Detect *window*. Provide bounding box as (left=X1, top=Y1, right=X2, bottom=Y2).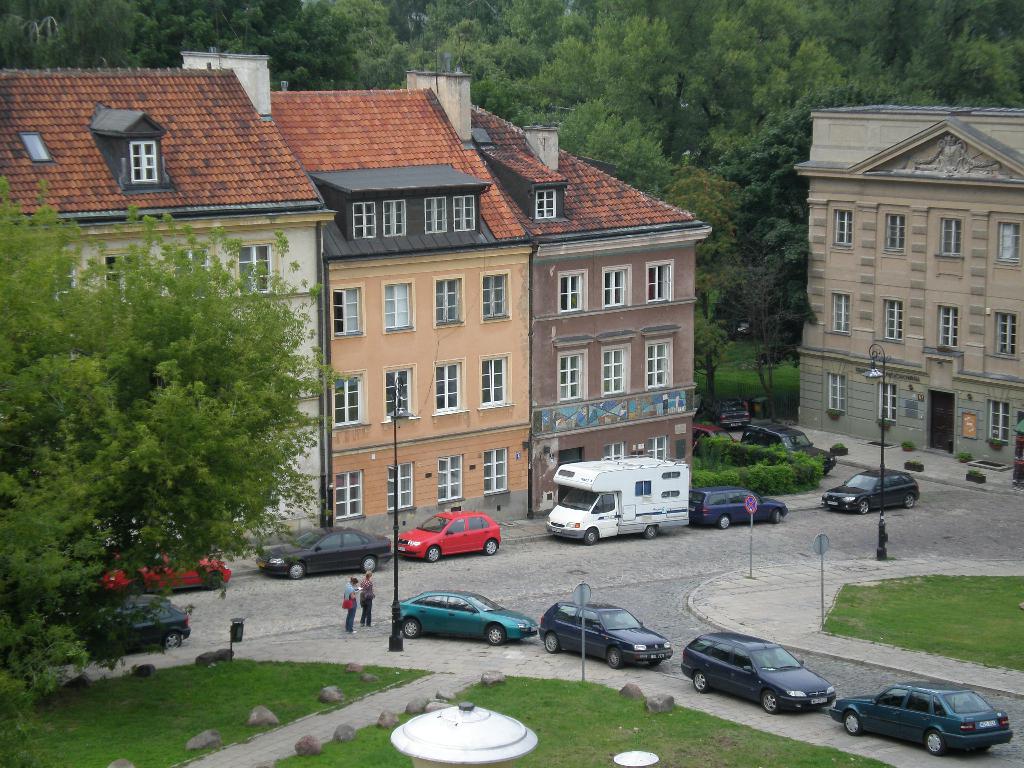
(left=382, top=365, right=419, bottom=425).
